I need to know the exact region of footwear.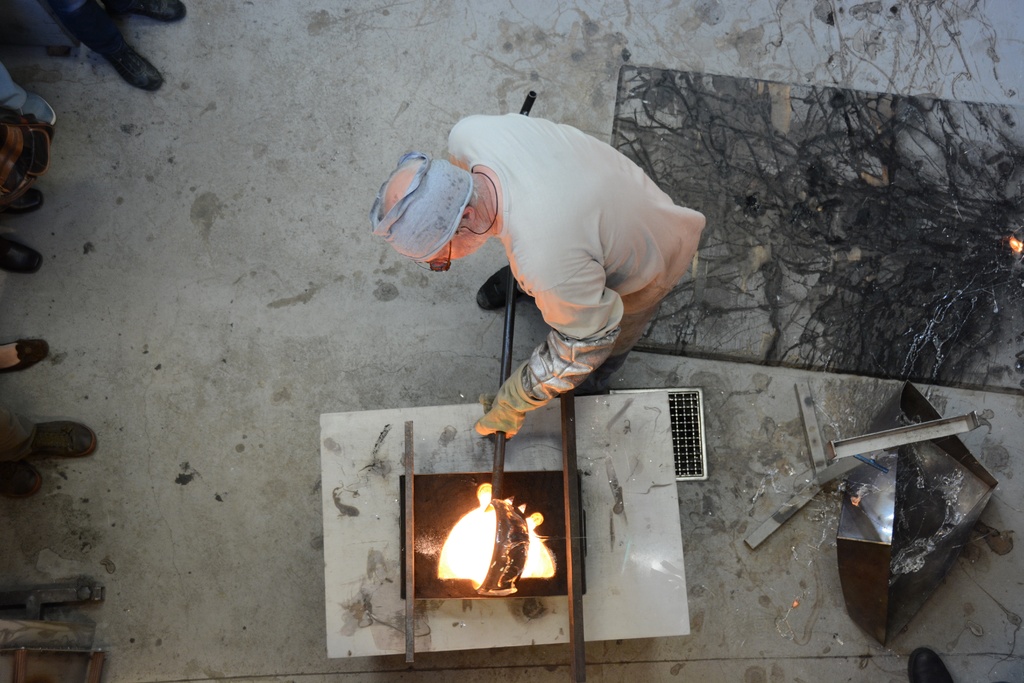
Region: bbox=(471, 265, 534, 313).
